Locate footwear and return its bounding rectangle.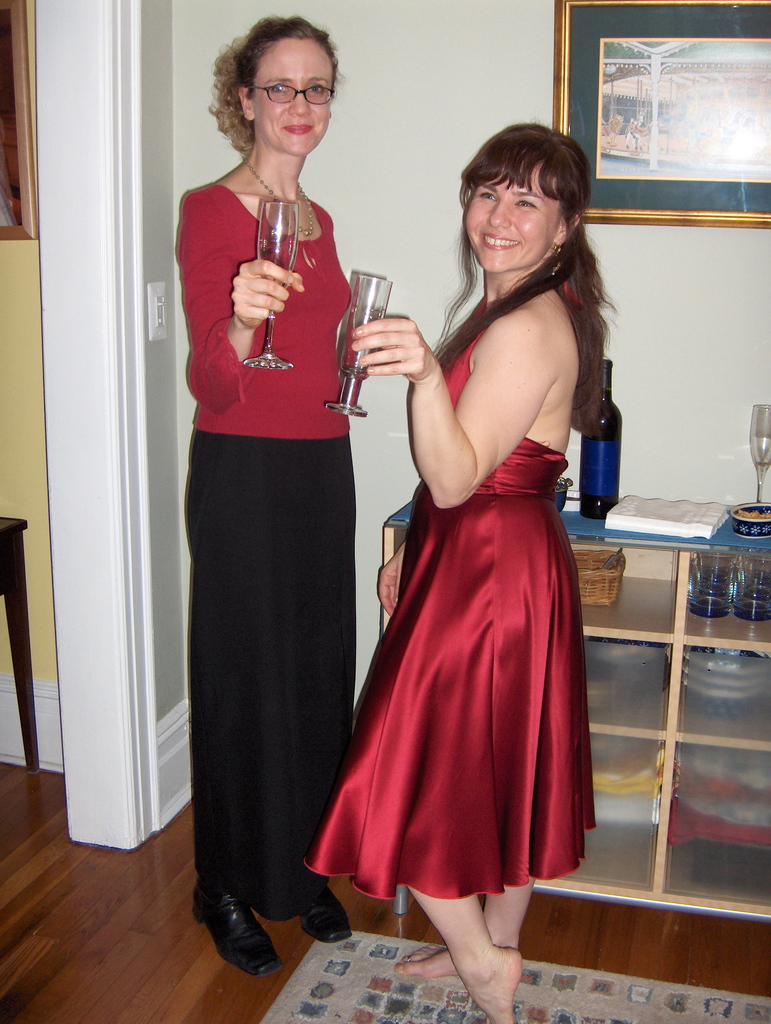
detection(300, 879, 359, 947).
